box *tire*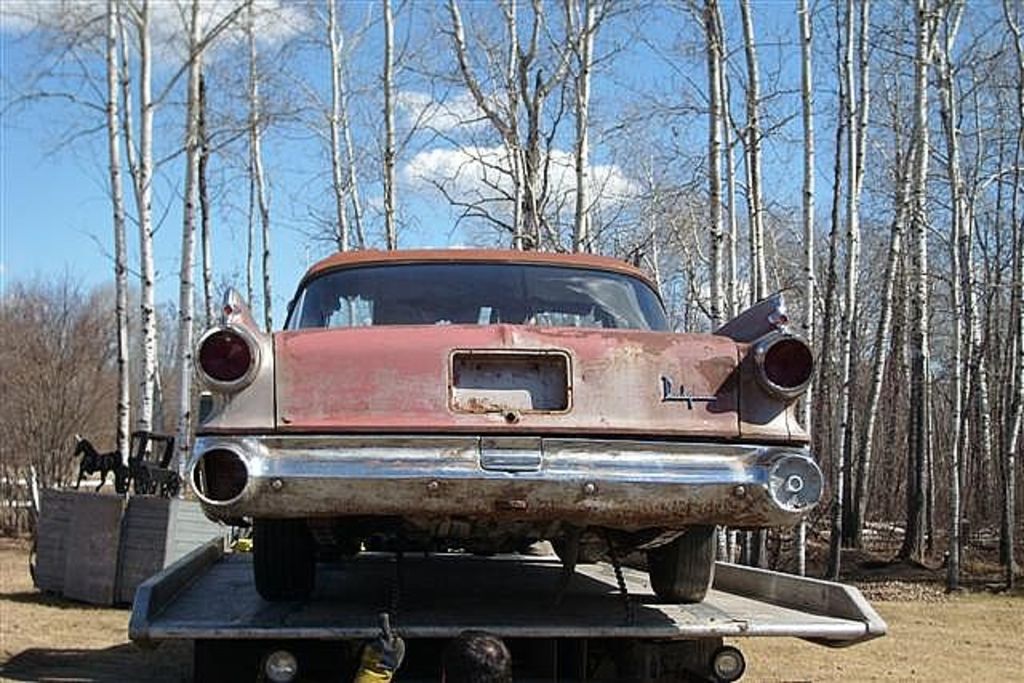
region(653, 523, 715, 601)
